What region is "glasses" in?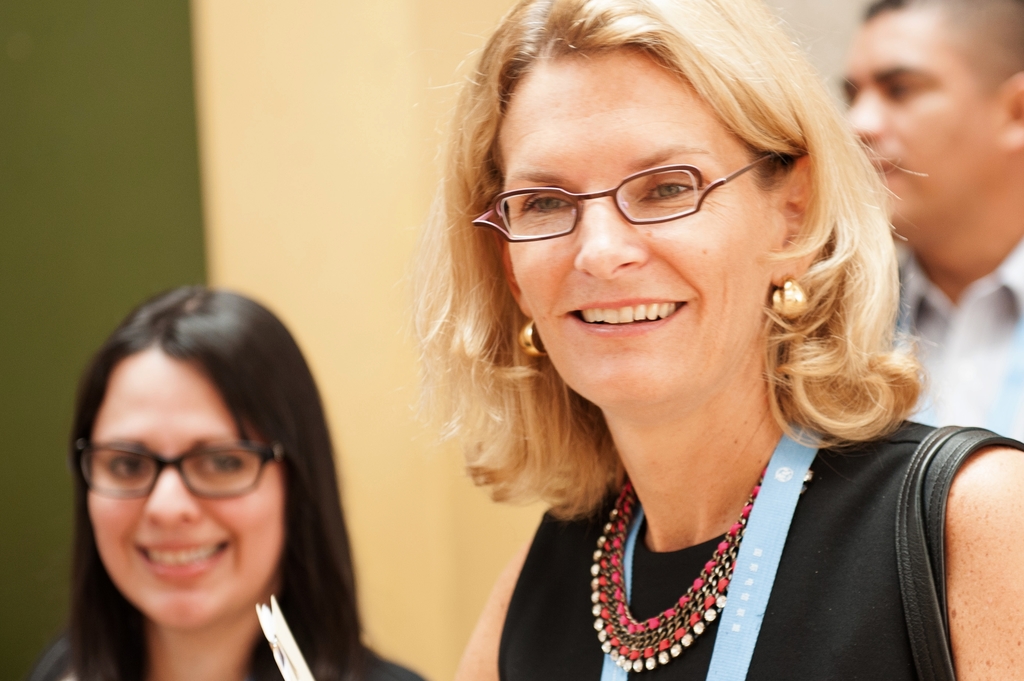
detection(468, 156, 776, 243).
